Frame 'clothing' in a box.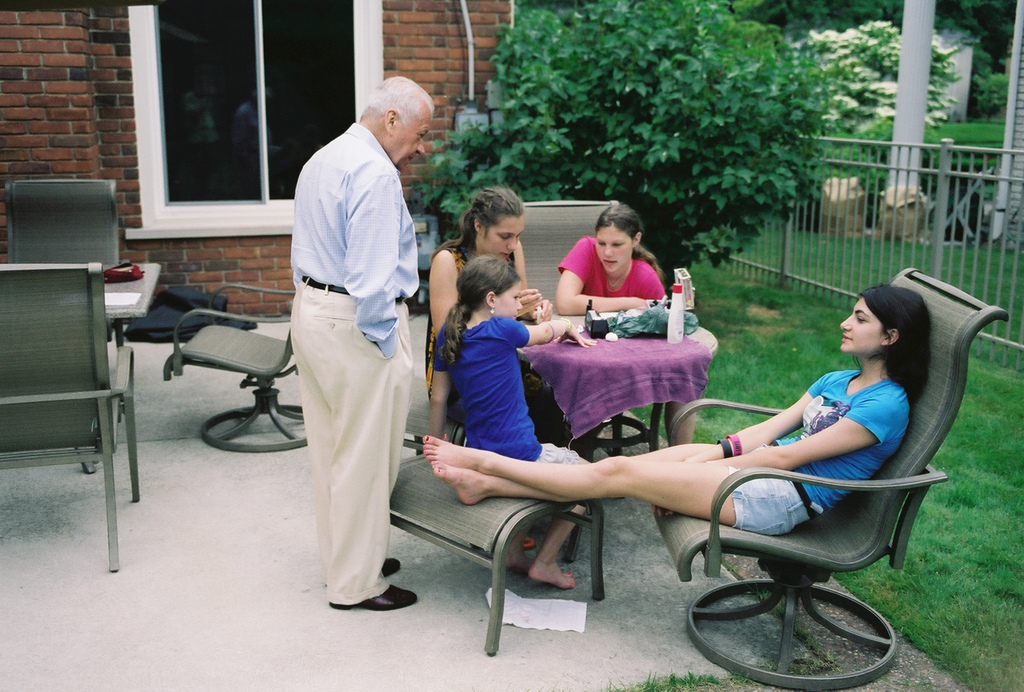
429,304,588,466.
